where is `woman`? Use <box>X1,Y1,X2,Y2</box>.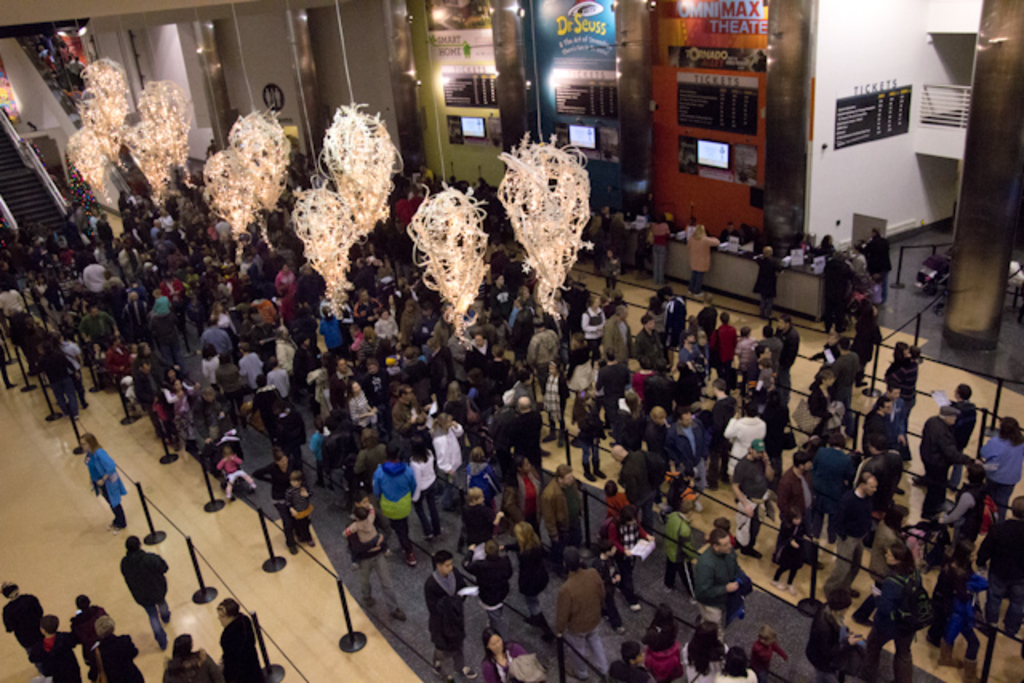
<box>504,517,562,646</box>.
